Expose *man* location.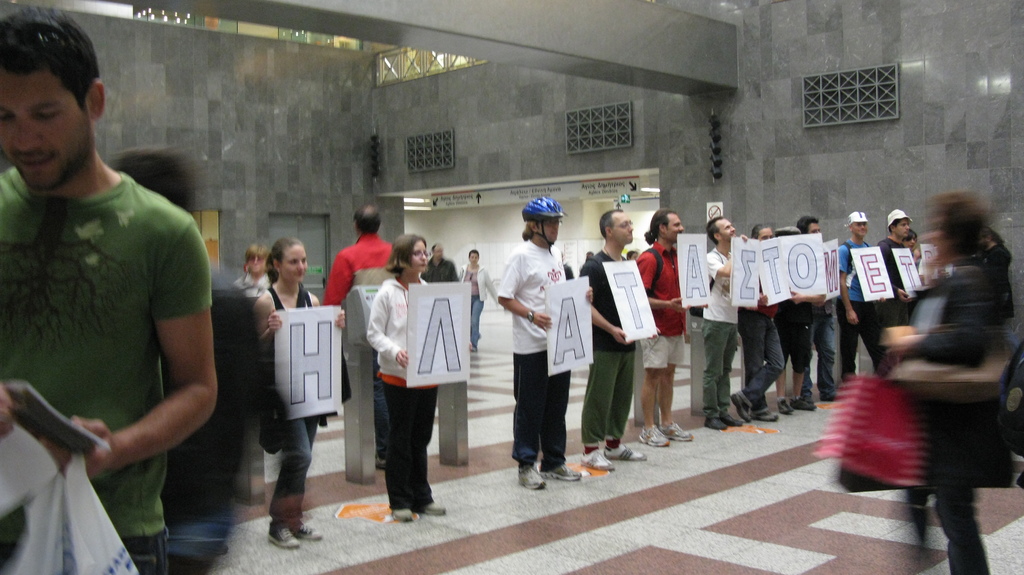
Exposed at crop(417, 243, 467, 282).
